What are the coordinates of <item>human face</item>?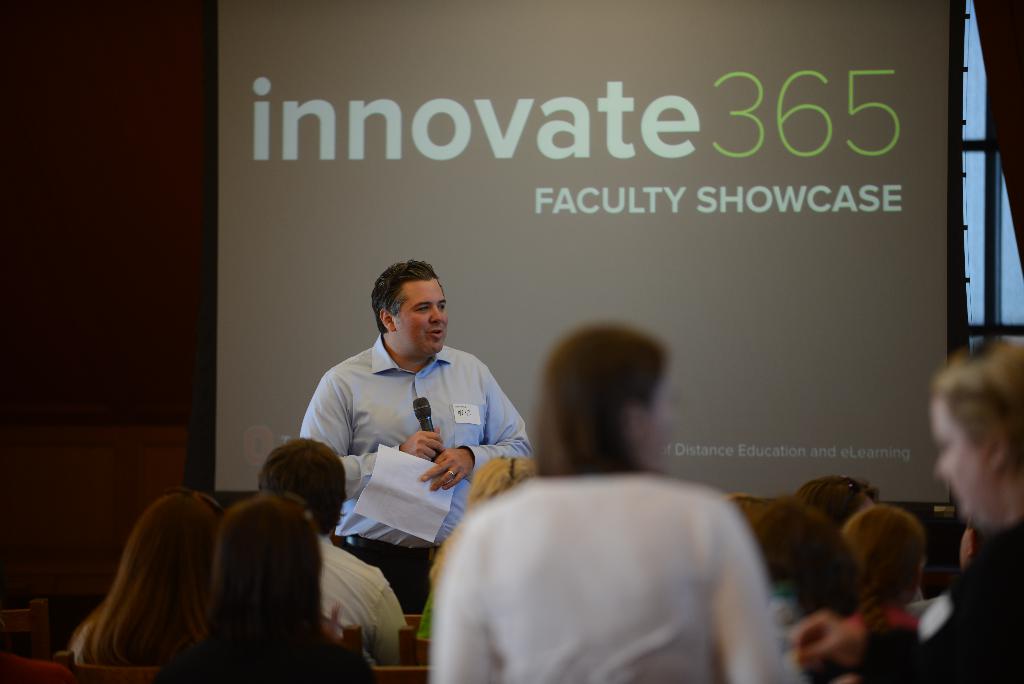
pyautogui.locateOnScreen(399, 281, 449, 356).
